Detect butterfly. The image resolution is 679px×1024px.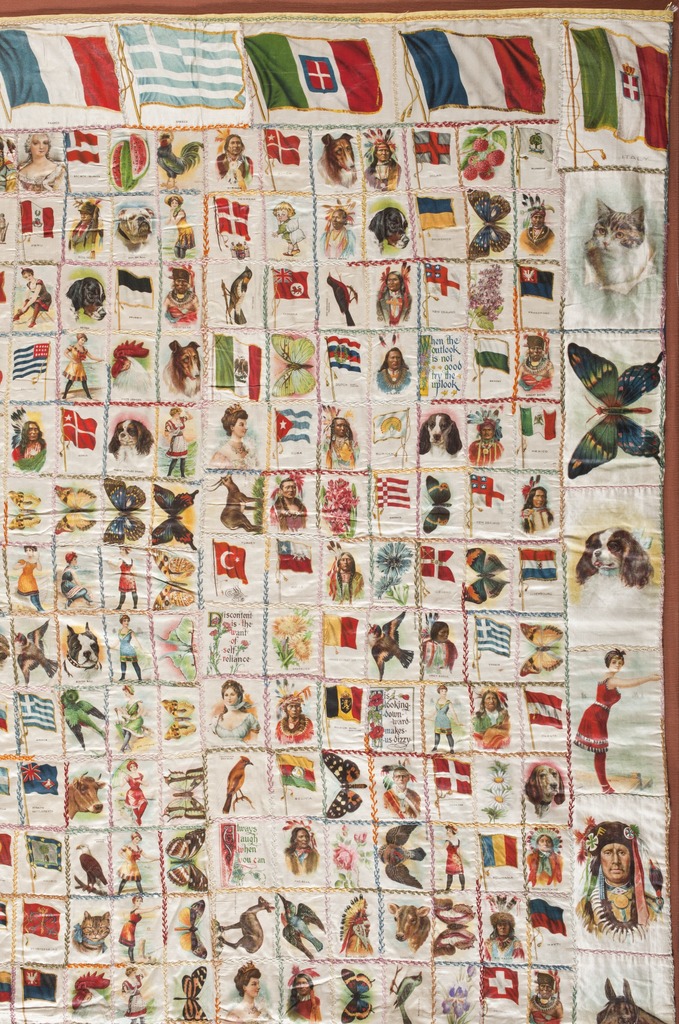
[151,610,194,687].
